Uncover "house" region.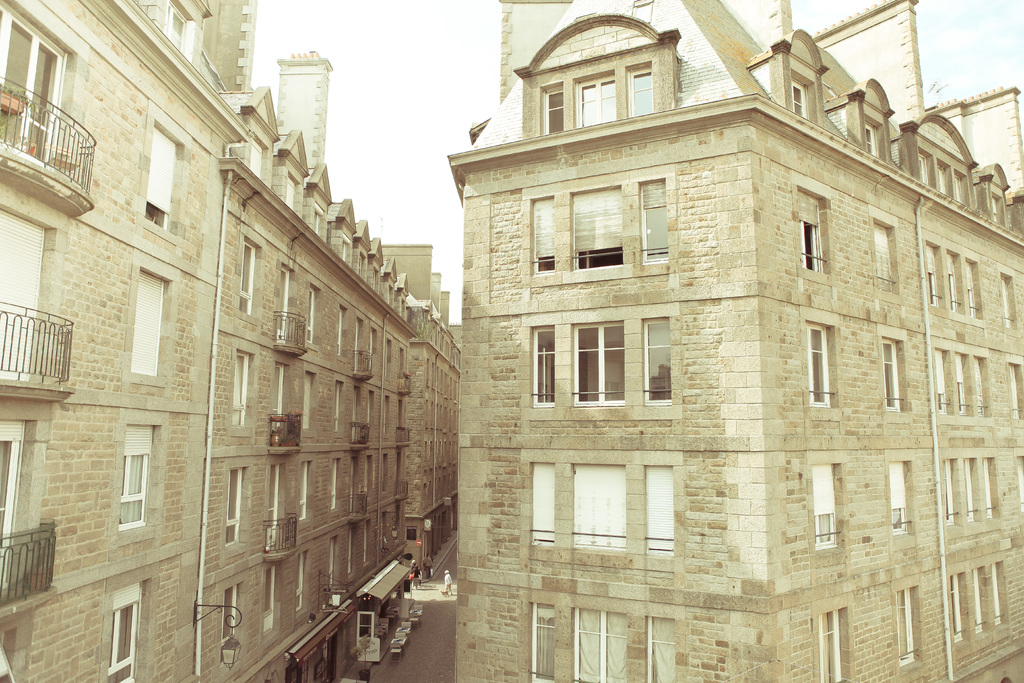
Uncovered: locate(204, 0, 419, 682).
